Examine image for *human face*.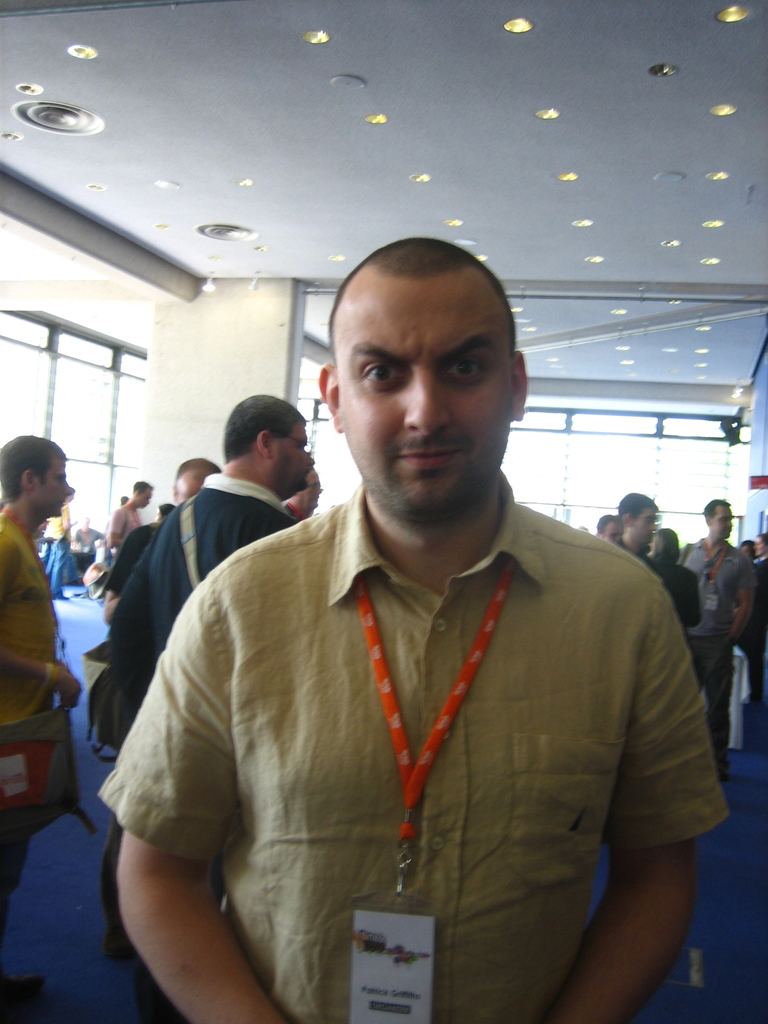
Examination result: rect(35, 456, 76, 519).
